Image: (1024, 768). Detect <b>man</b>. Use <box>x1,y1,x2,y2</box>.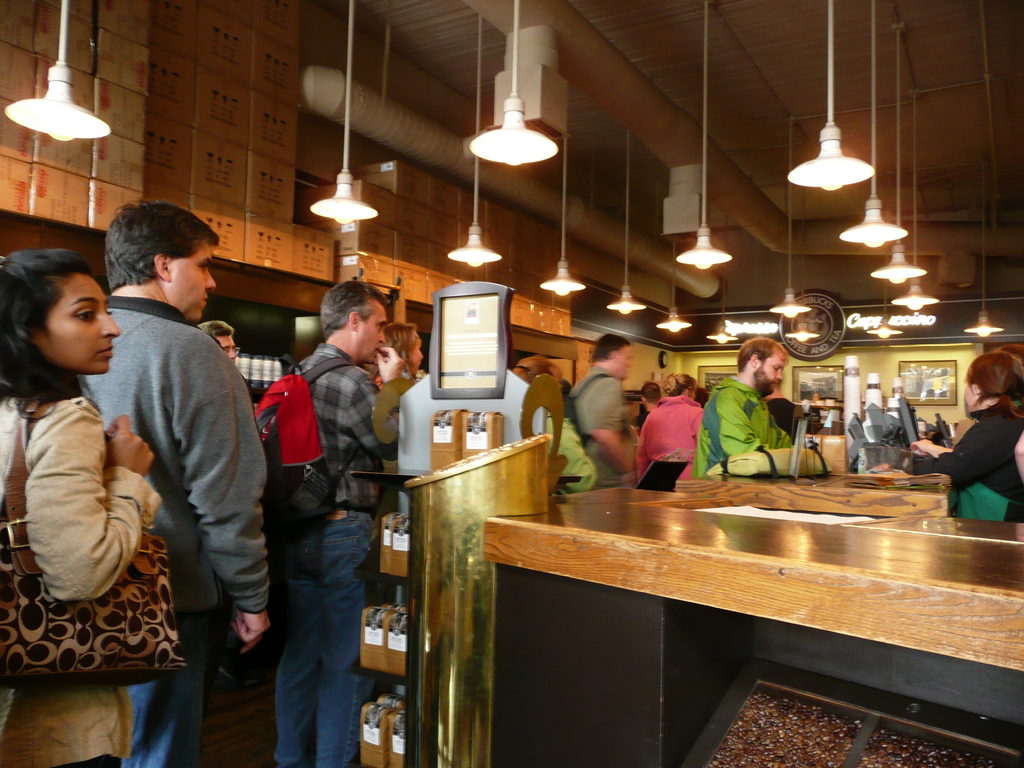
<box>705,335,816,490</box>.
